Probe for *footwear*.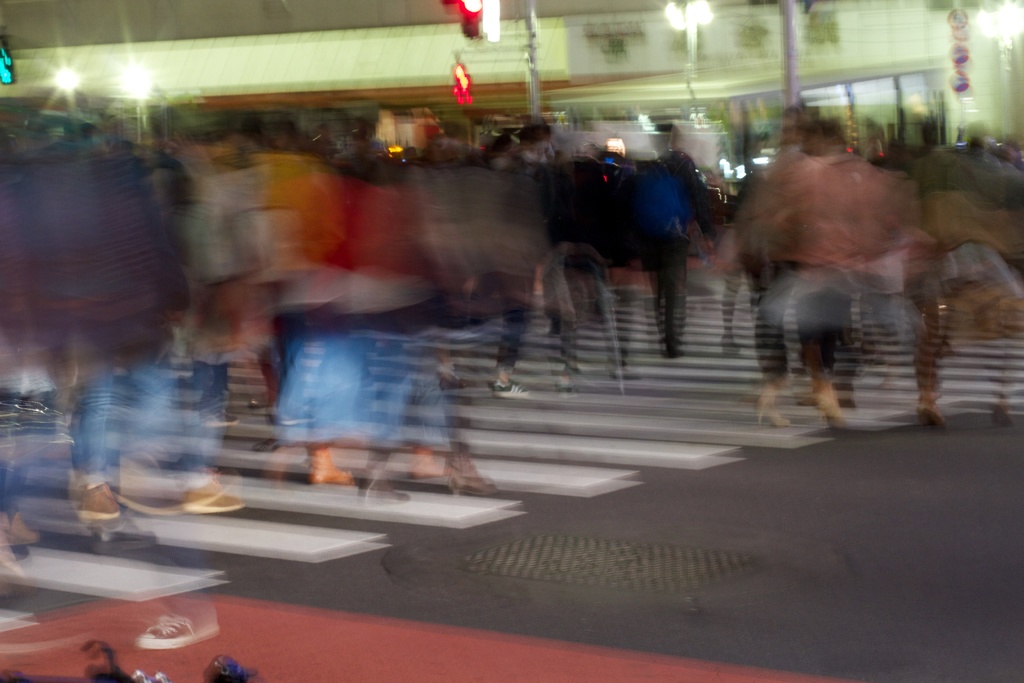
Probe result: left=452, top=448, right=496, bottom=493.
